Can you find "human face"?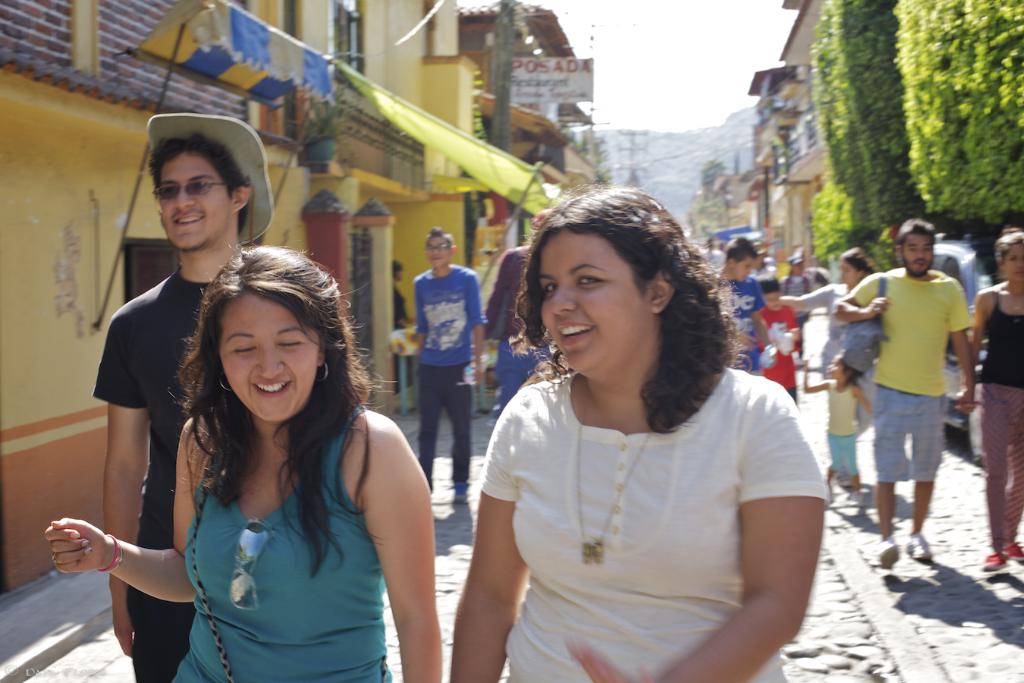
Yes, bounding box: select_region(900, 234, 932, 279).
